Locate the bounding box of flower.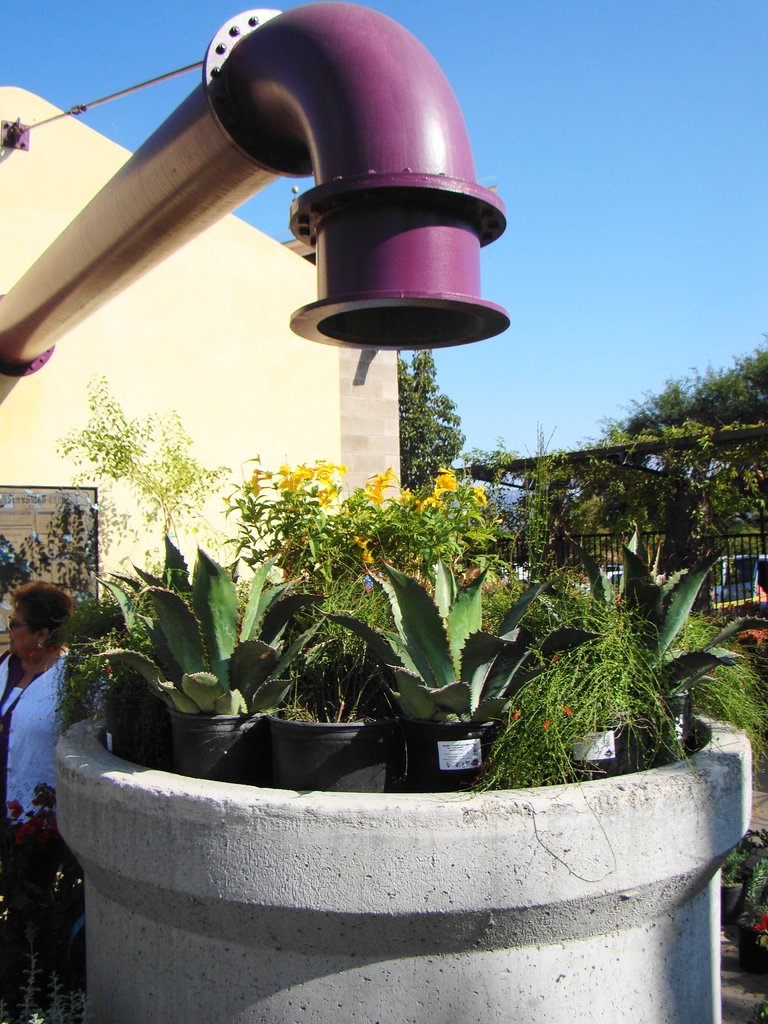
Bounding box: select_region(550, 655, 560, 665).
